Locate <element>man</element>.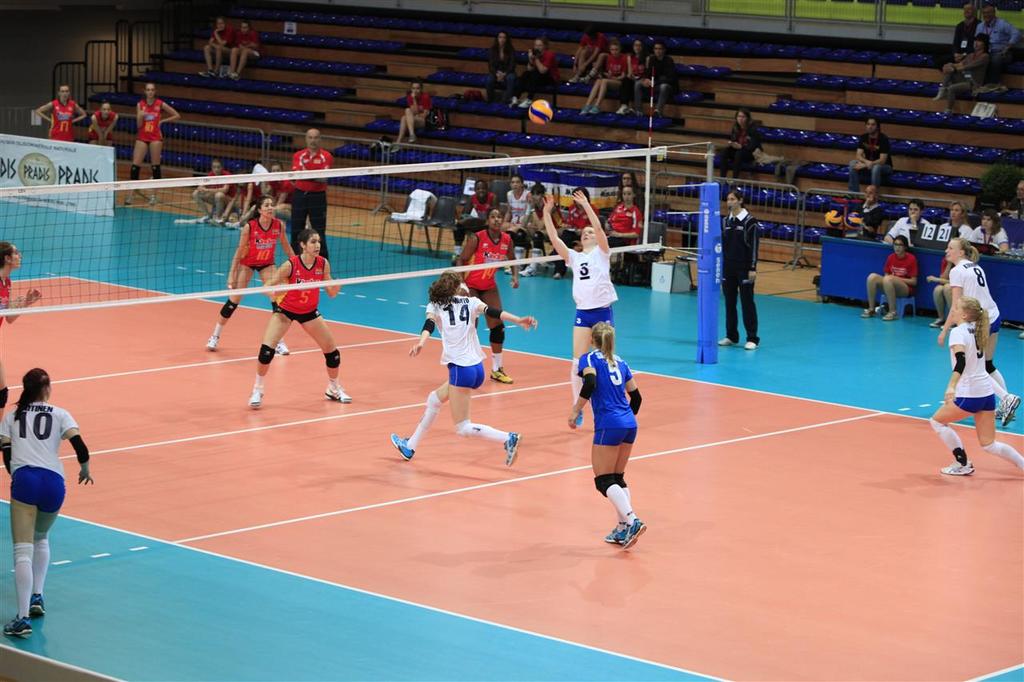
Bounding box: left=938, top=48, right=973, bottom=115.
